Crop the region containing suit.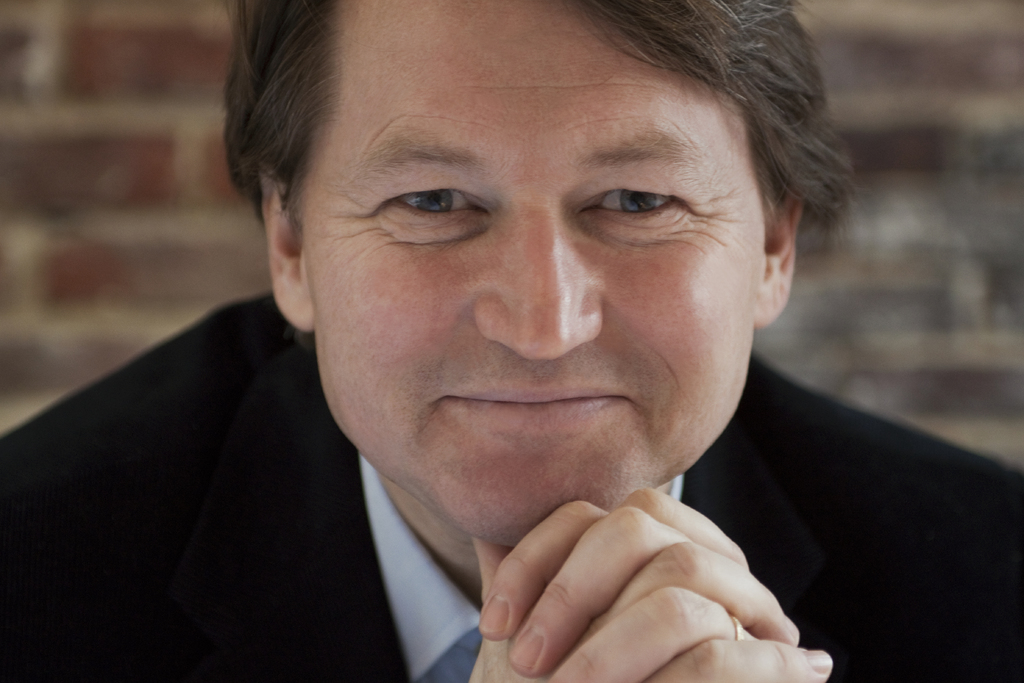
Crop region: <region>90, 164, 931, 662</region>.
